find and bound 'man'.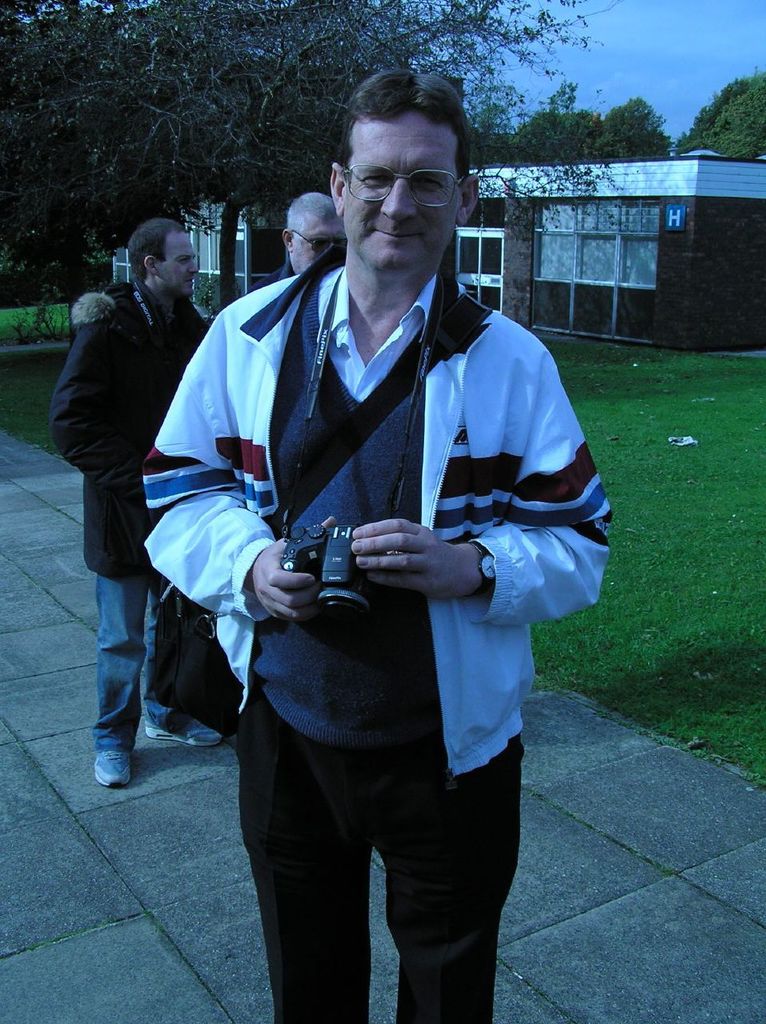
Bound: 48, 214, 224, 790.
